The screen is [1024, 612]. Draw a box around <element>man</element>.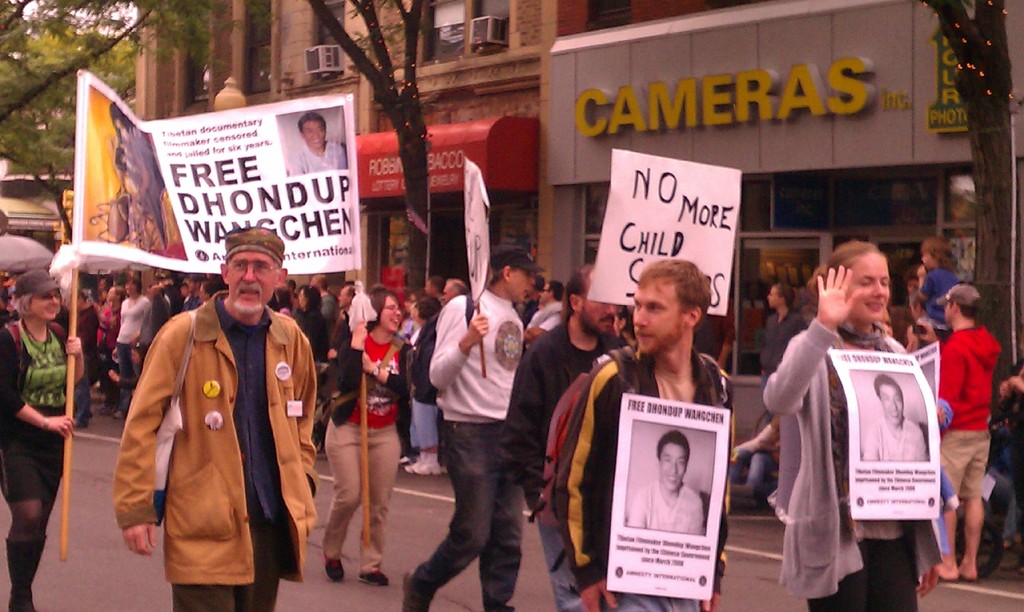
box=[328, 284, 353, 363].
